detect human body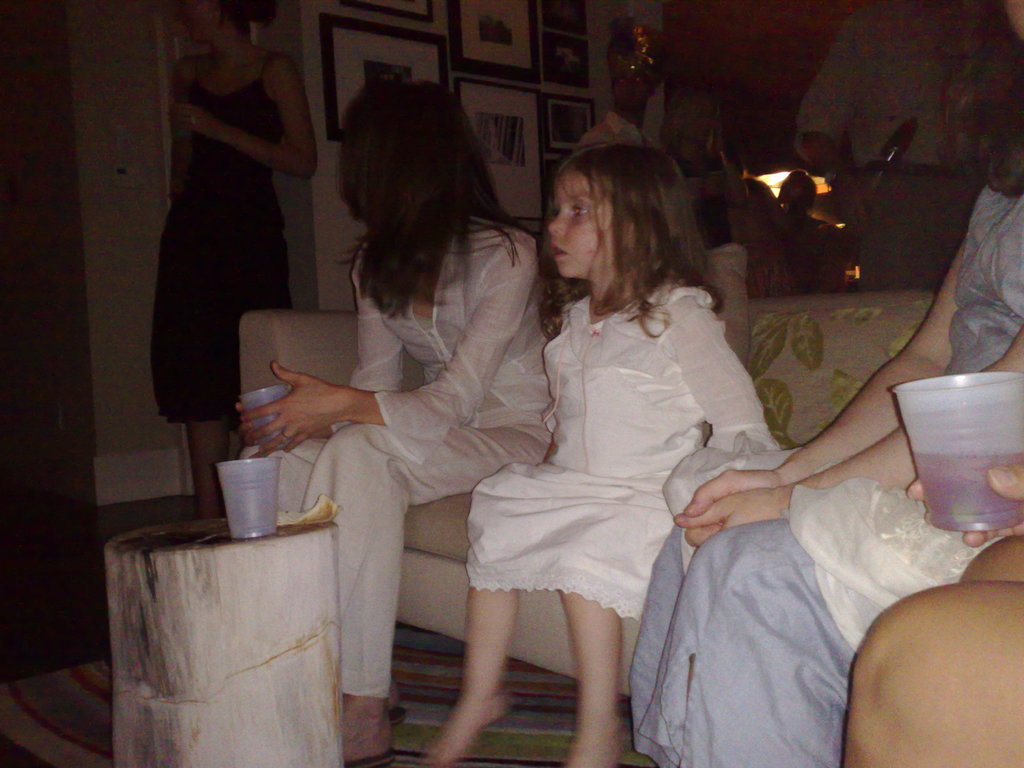
x1=239, y1=73, x2=543, y2=764
